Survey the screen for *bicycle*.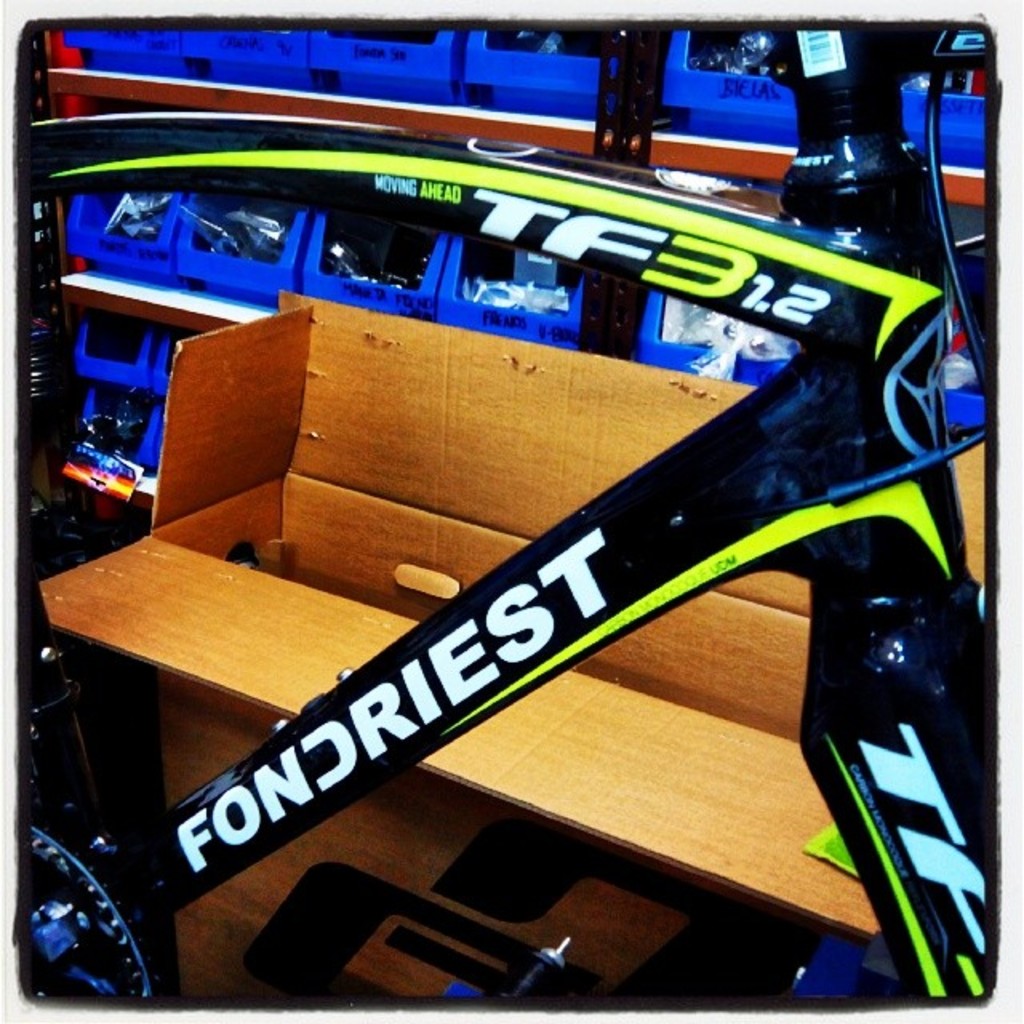
Survey found: 0:0:957:1023.
